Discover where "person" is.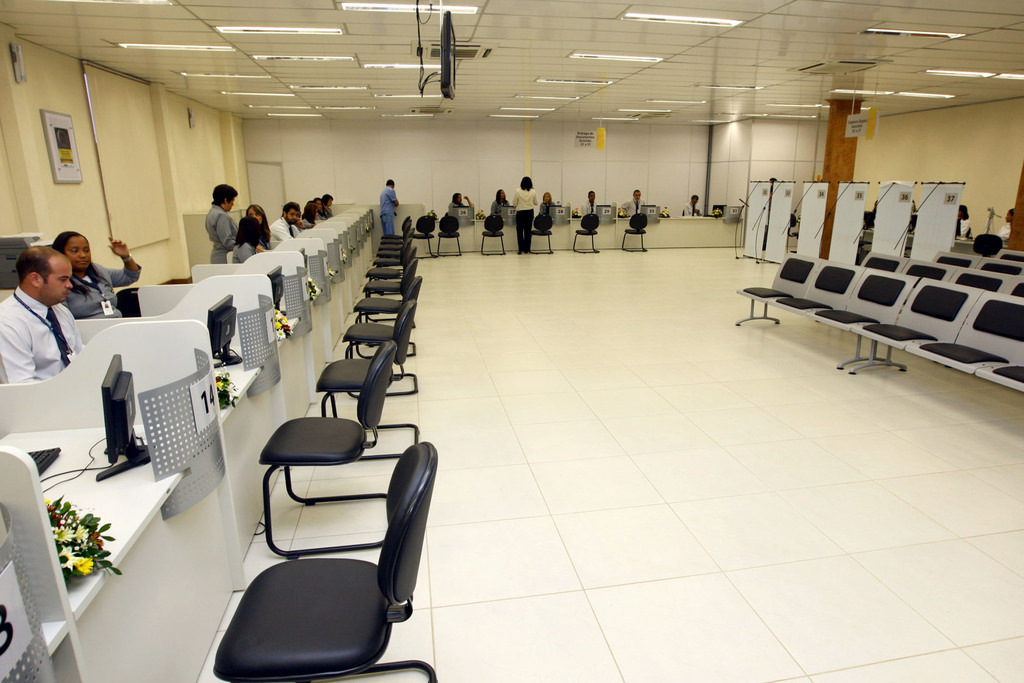
Discovered at x1=537 y1=188 x2=556 y2=212.
